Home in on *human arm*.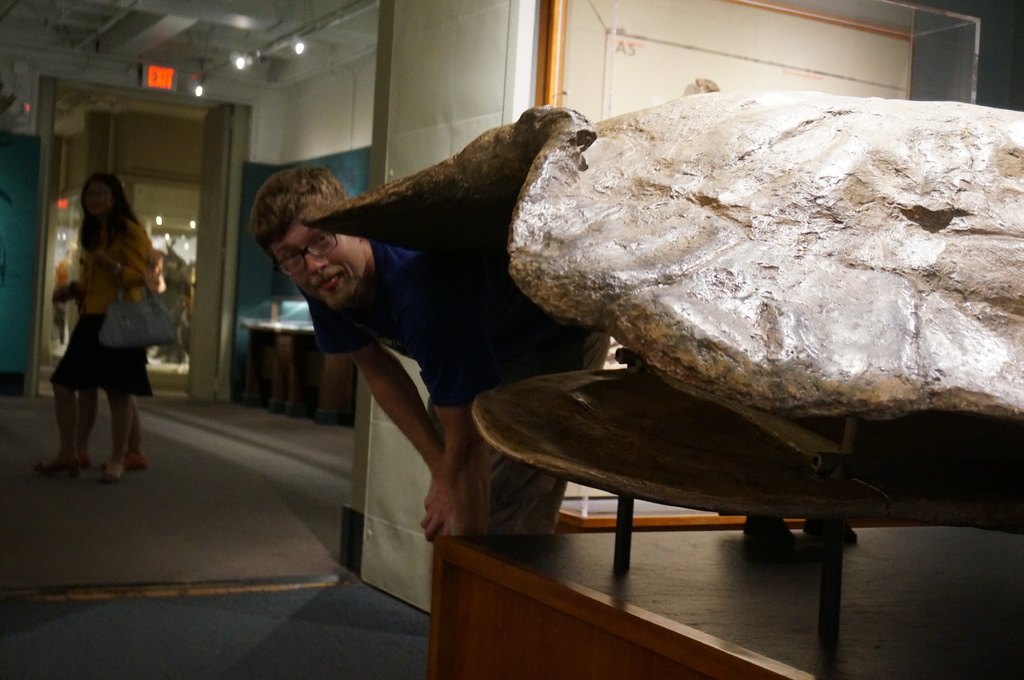
Homed in at [left=420, top=335, right=476, bottom=538].
